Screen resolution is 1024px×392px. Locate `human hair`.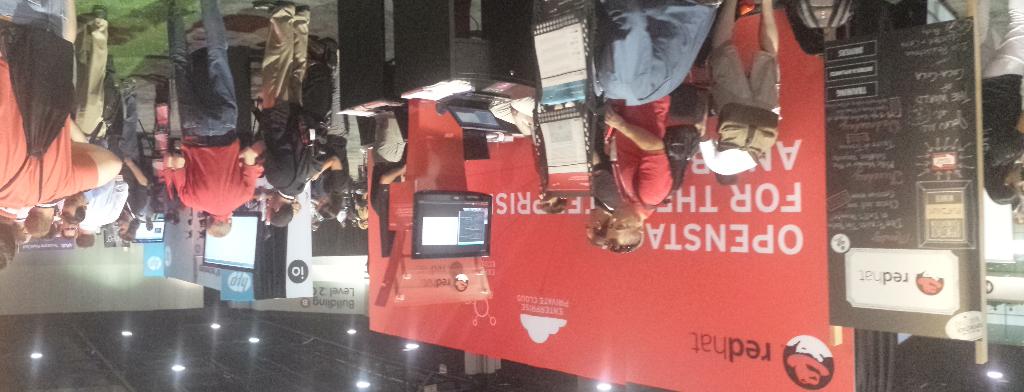
bbox=(0, 225, 17, 271).
